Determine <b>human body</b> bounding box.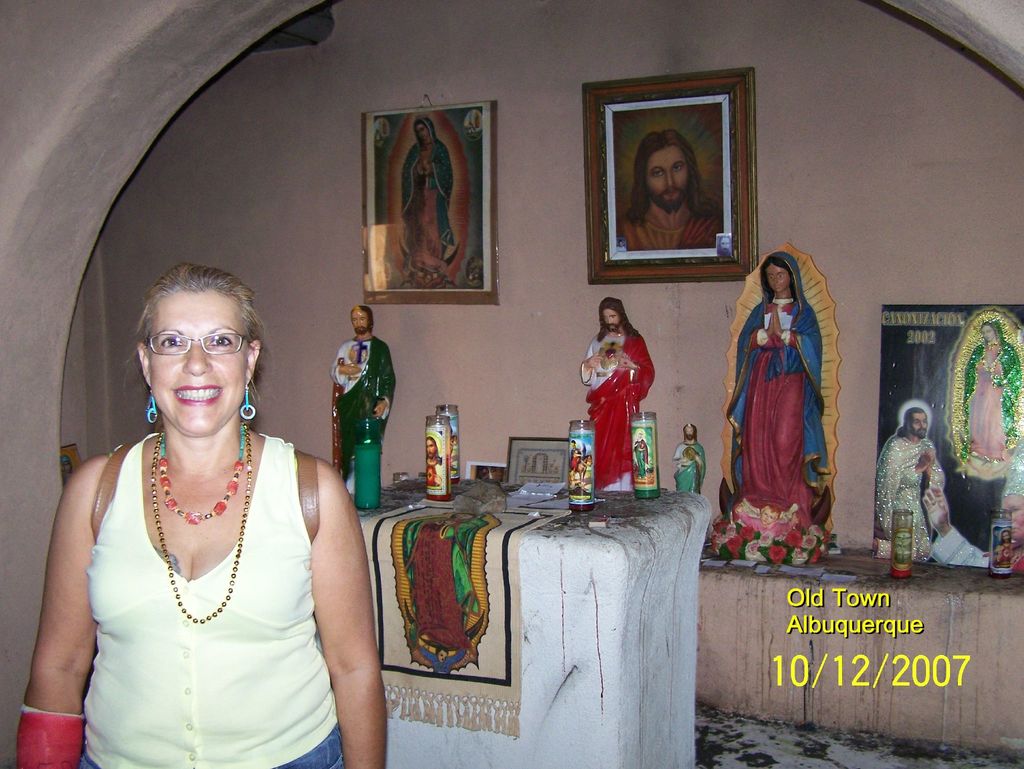
Determined: (x1=403, y1=515, x2=488, y2=667).
